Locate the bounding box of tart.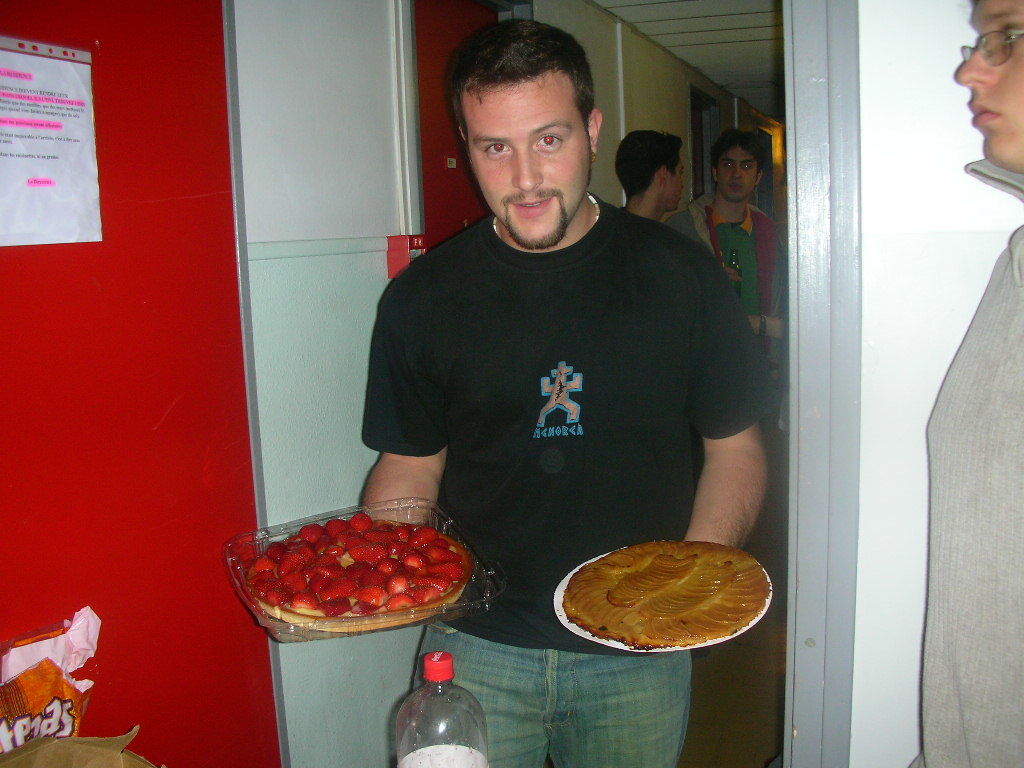
Bounding box: {"left": 558, "top": 540, "right": 771, "bottom": 649}.
